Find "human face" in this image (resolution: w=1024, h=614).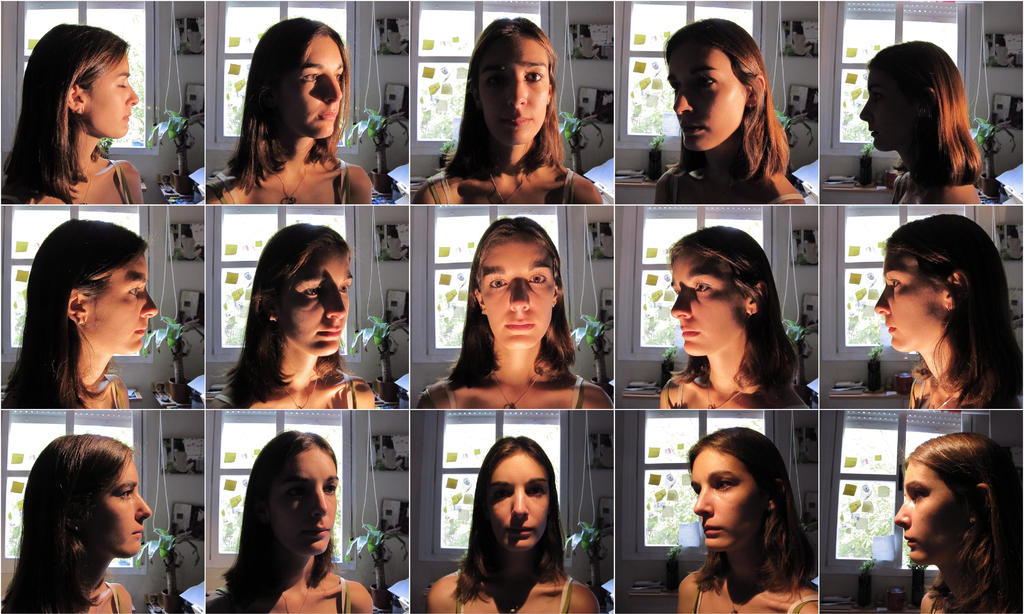
locate(855, 76, 908, 156).
